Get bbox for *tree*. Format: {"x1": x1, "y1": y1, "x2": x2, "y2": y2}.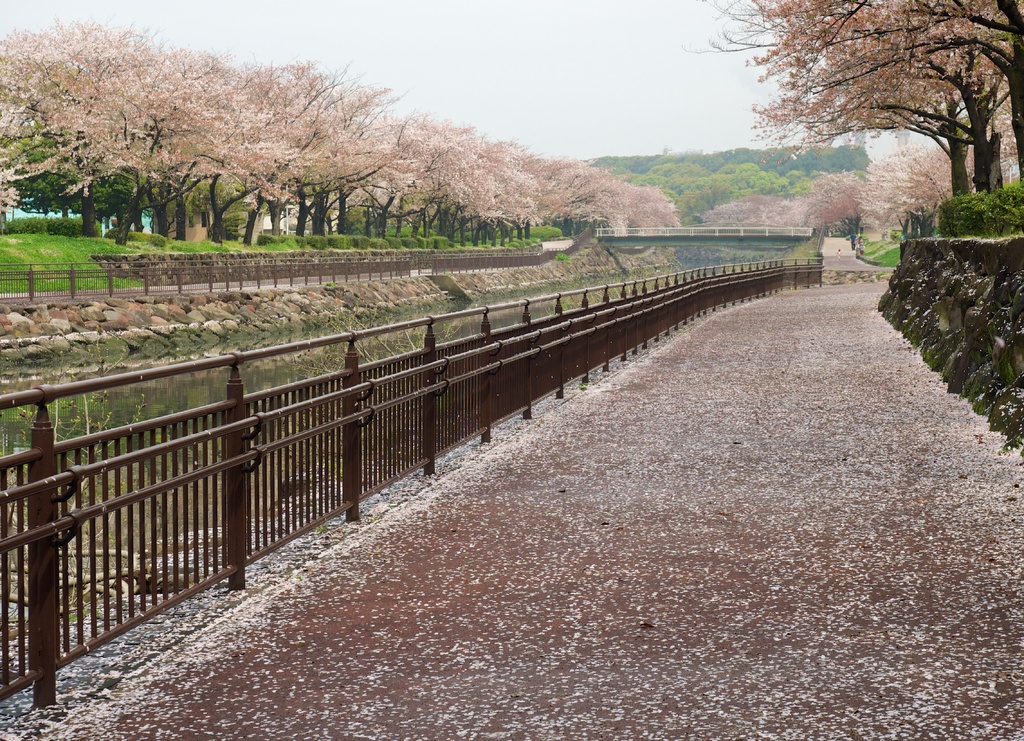
{"x1": 848, "y1": 147, "x2": 945, "y2": 240}.
